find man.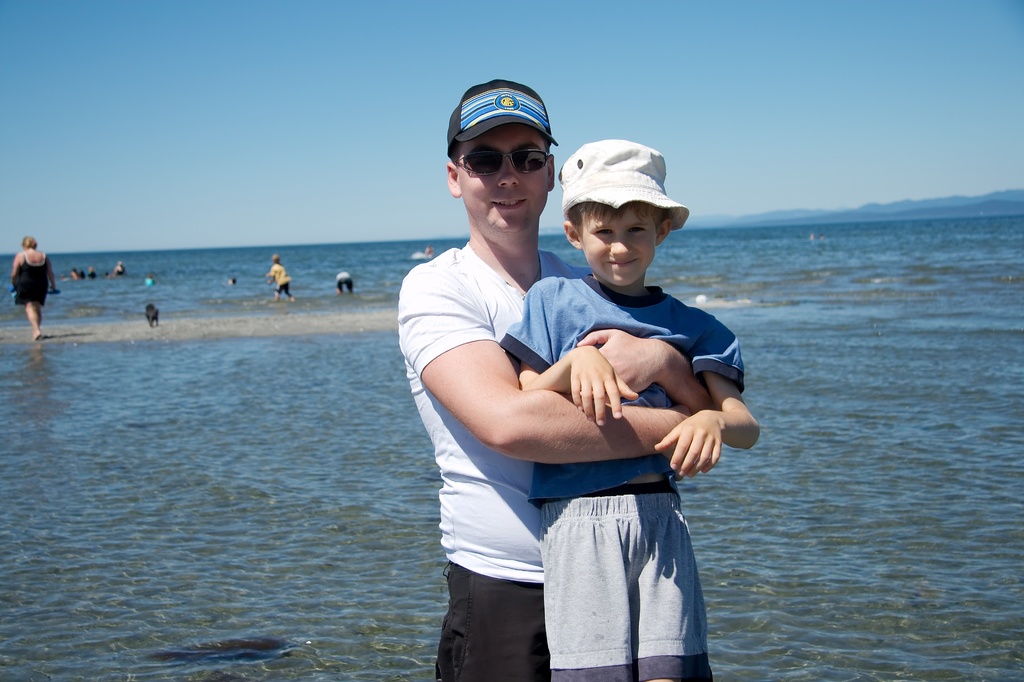
(395, 84, 712, 681).
